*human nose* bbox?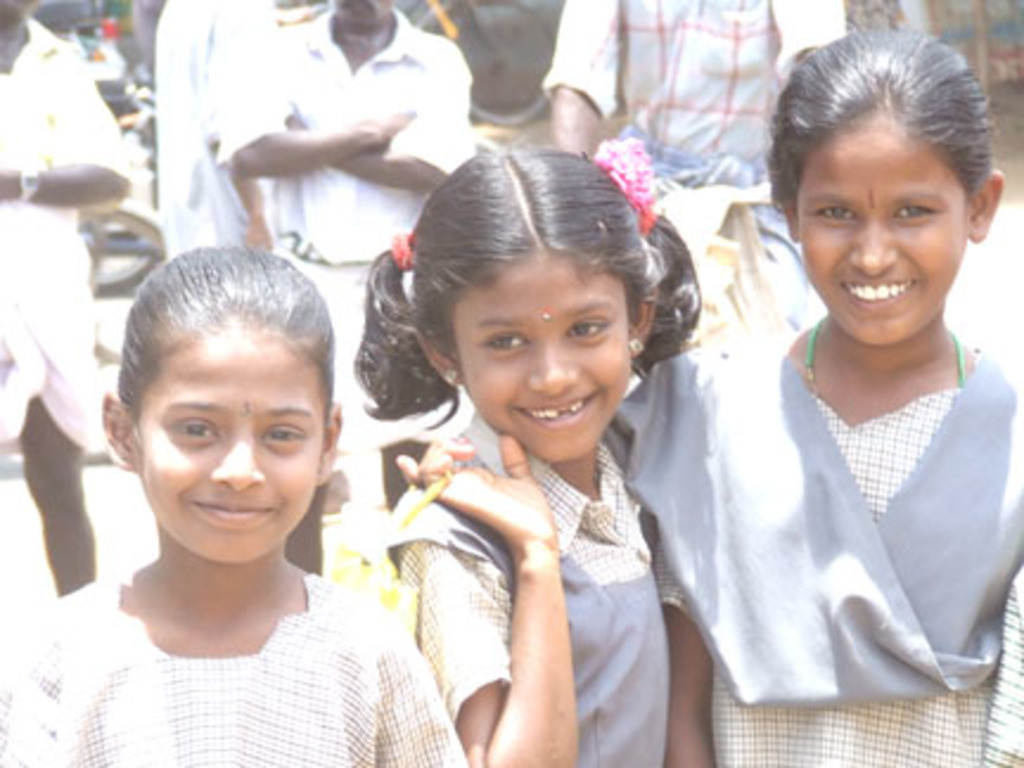
bbox=[211, 434, 268, 493]
